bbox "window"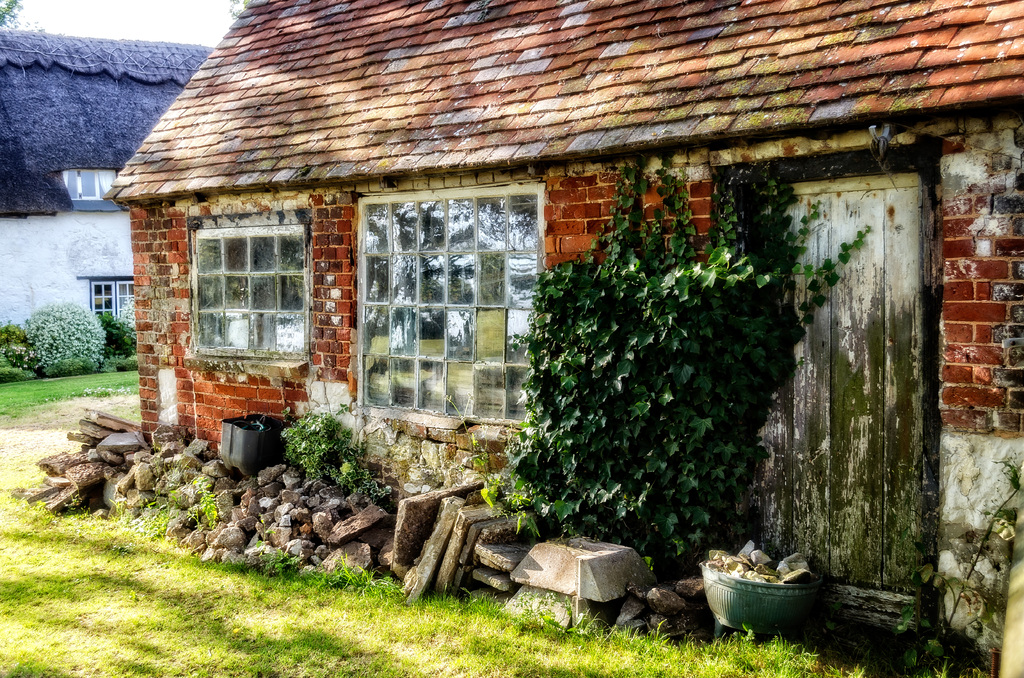
(191, 225, 312, 364)
